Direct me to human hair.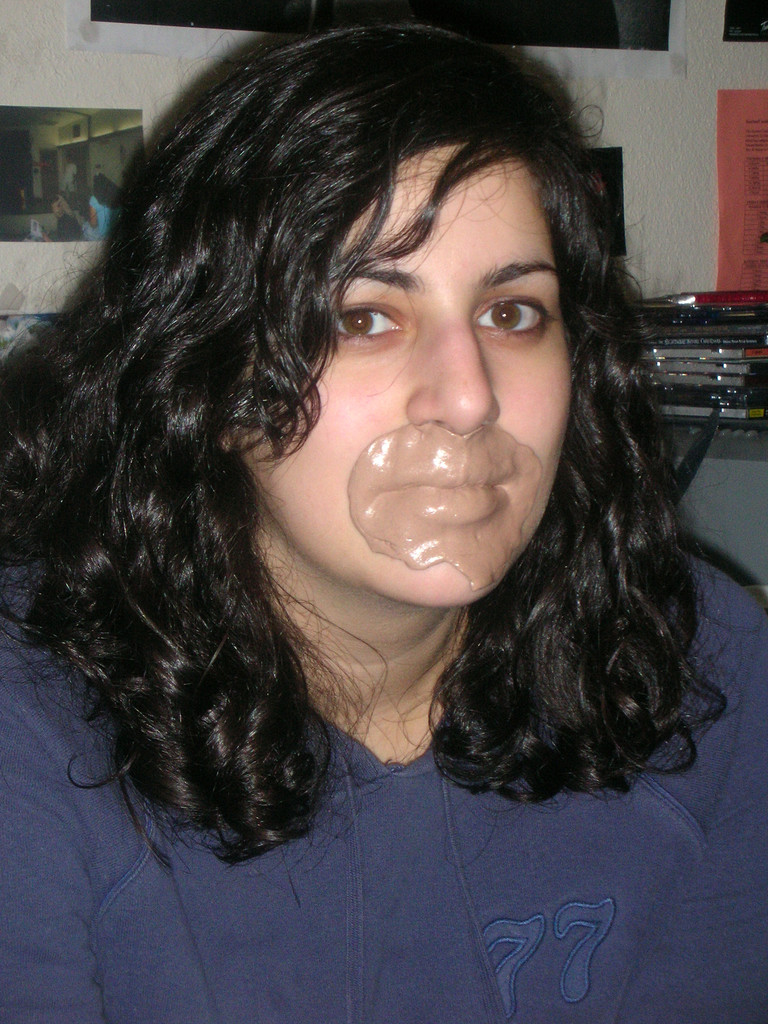
Direction: x1=0, y1=15, x2=742, y2=899.
